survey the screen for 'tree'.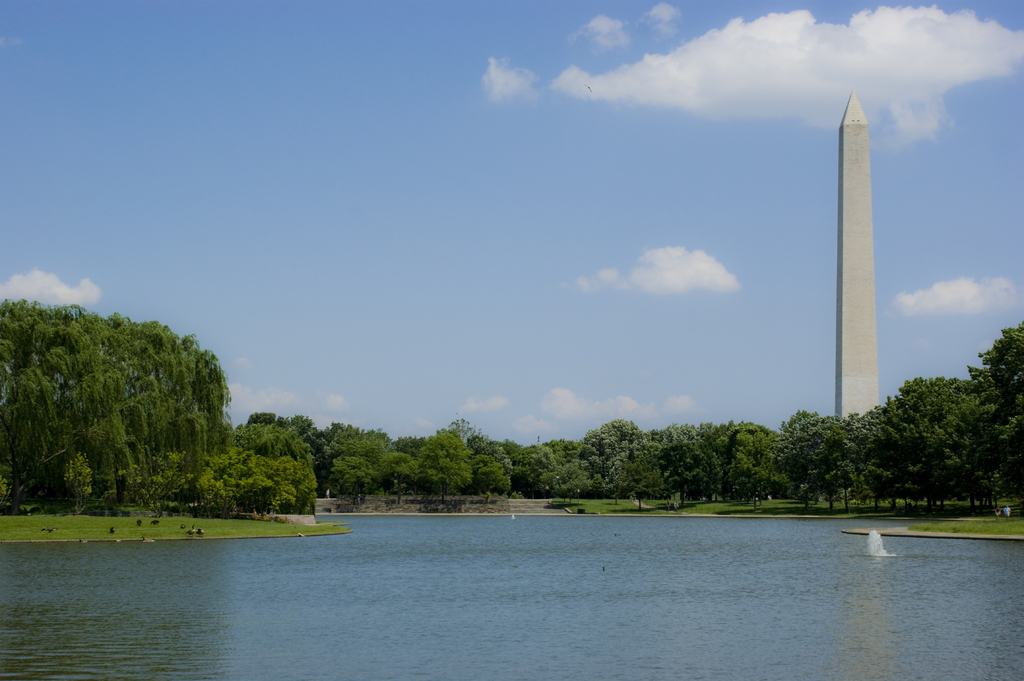
Survey found: (left=543, top=438, right=572, bottom=469).
